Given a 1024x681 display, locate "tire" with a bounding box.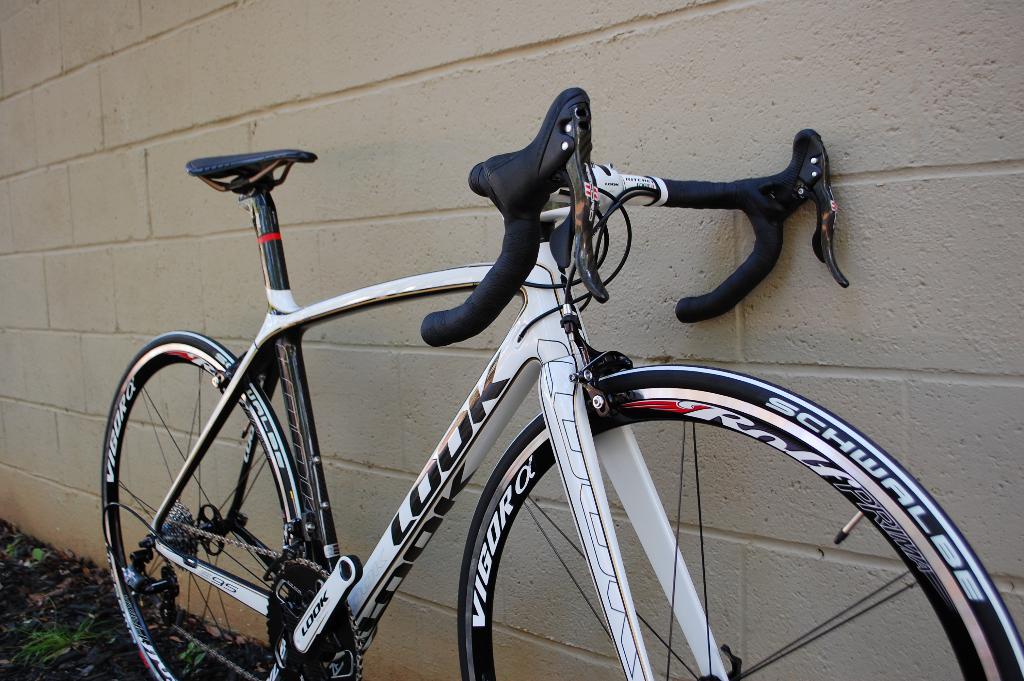
Located: left=456, top=365, right=1023, bottom=680.
